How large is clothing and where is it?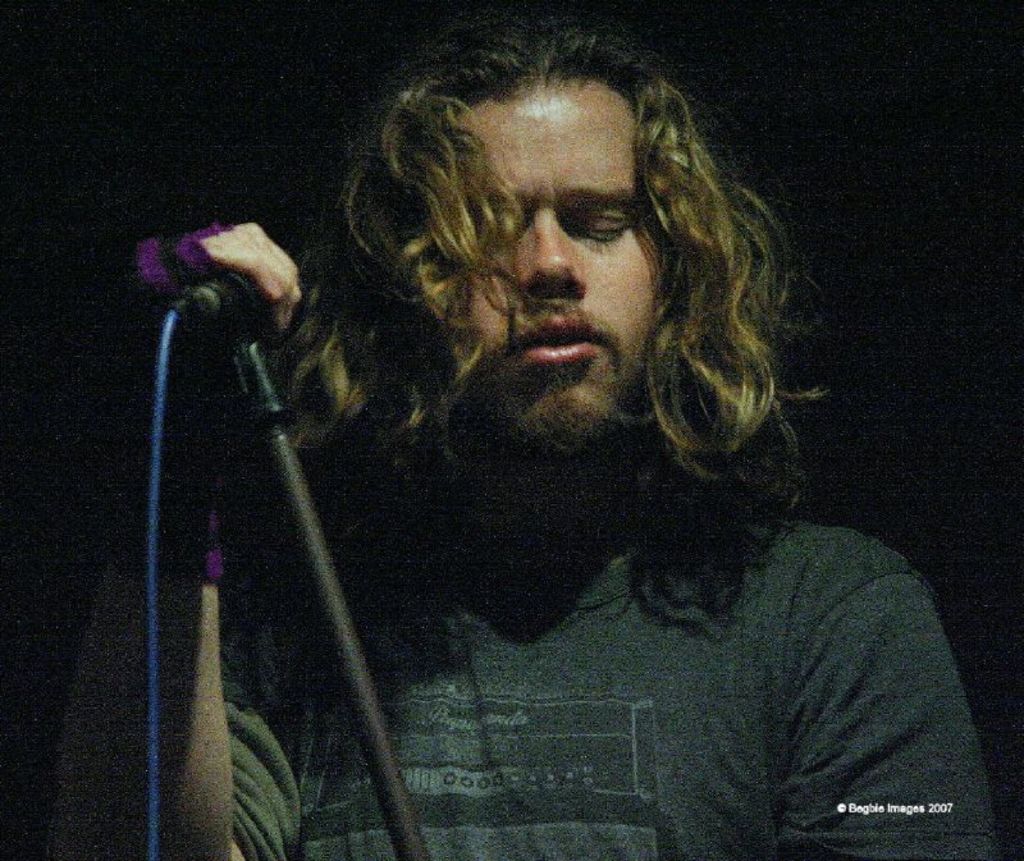
Bounding box: box=[220, 516, 996, 860].
